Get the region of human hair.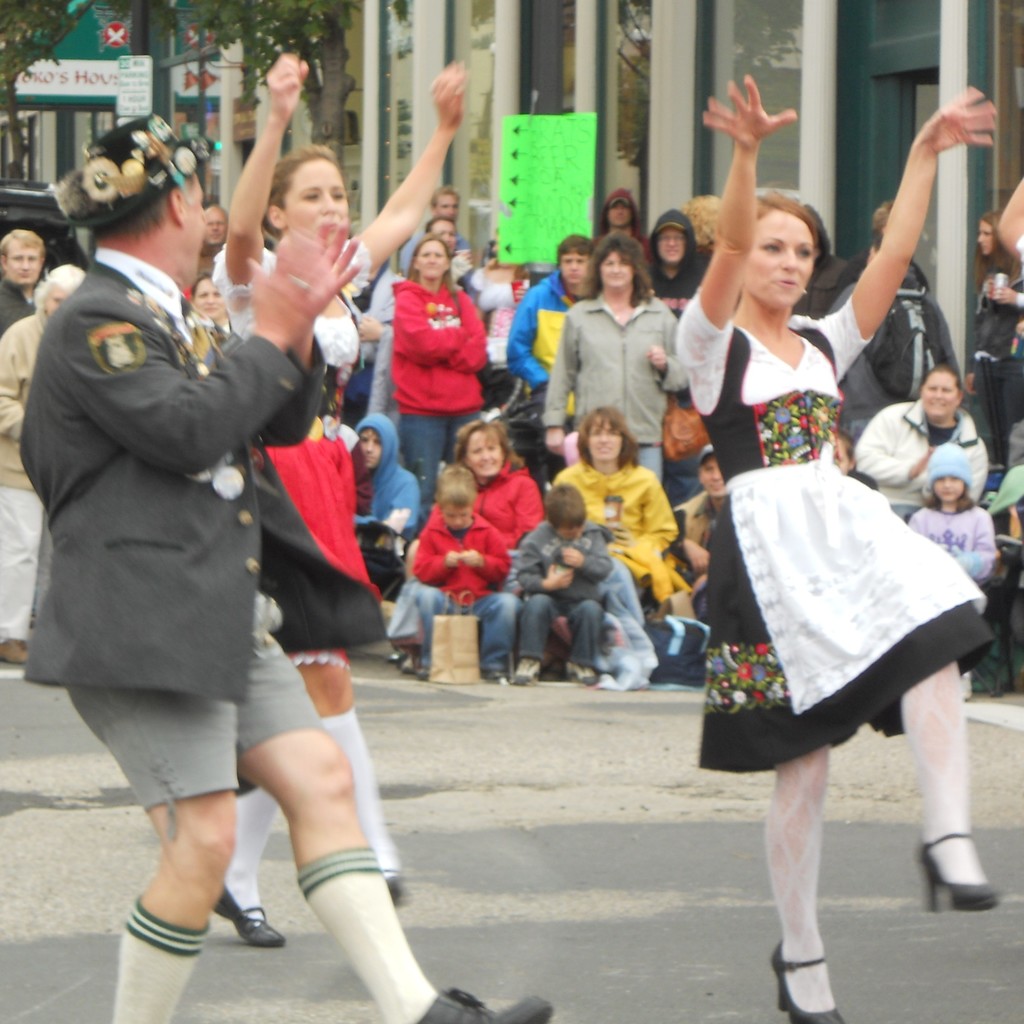
pyautogui.locateOnScreen(968, 209, 1020, 294).
